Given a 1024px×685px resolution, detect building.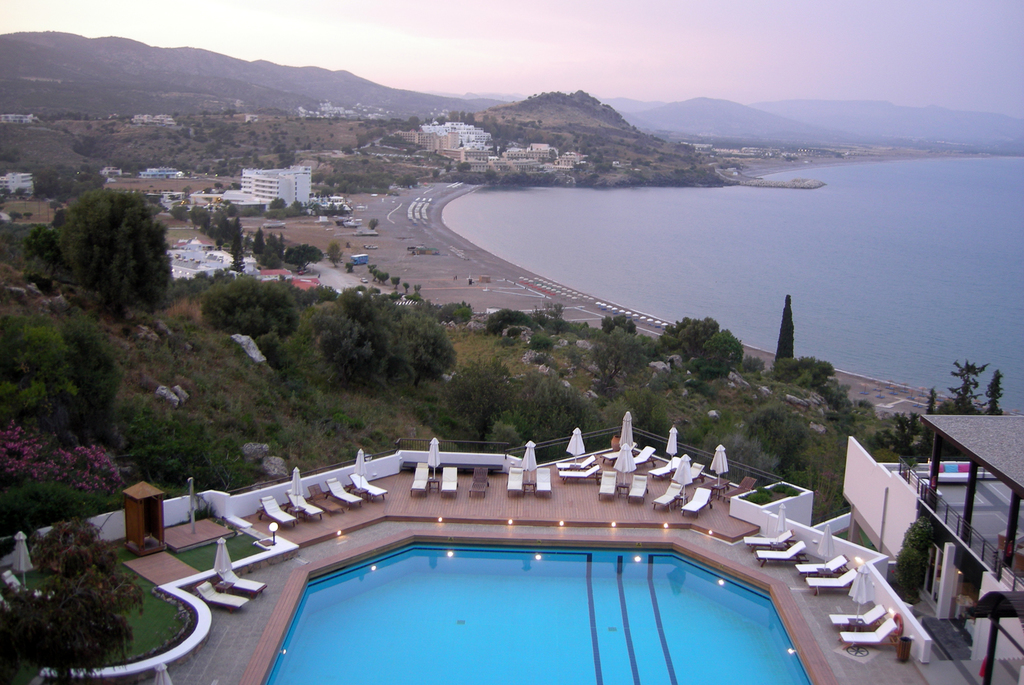
100/166/123/179.
